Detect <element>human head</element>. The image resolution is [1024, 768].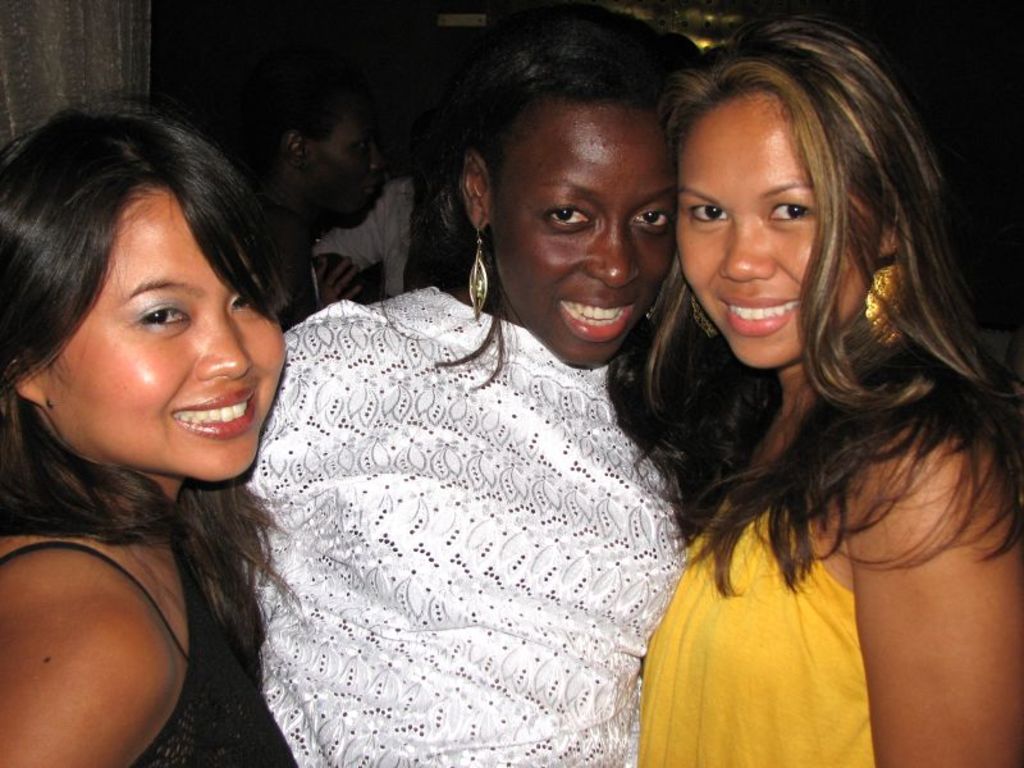
Rect(271, 76, 385, 232).
